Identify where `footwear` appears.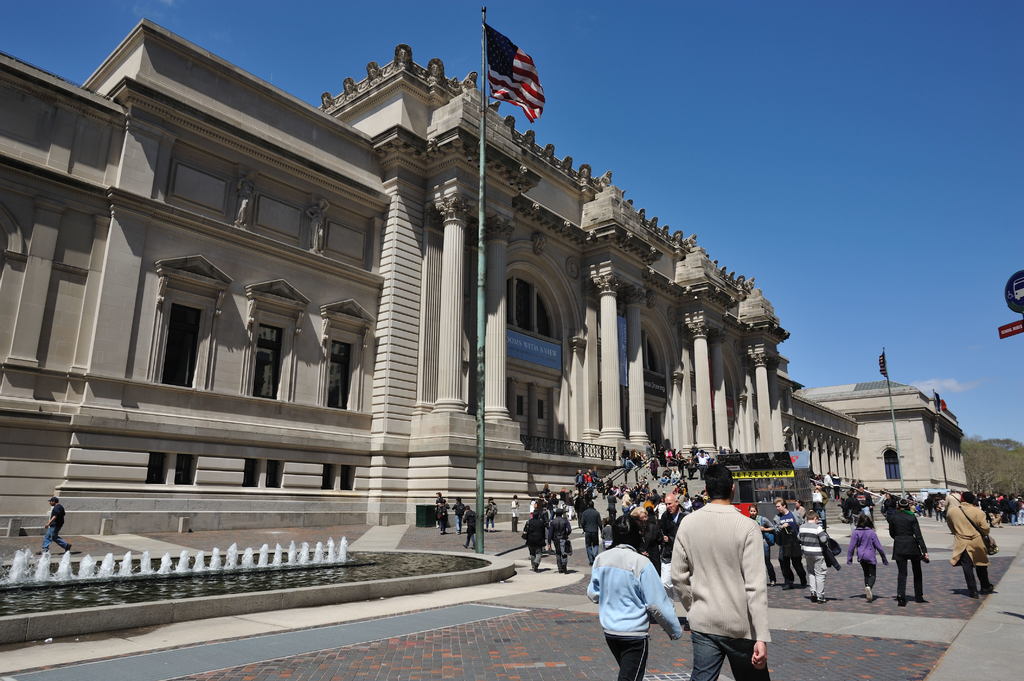
Appears at BBox(562, 561, 568, 573).
